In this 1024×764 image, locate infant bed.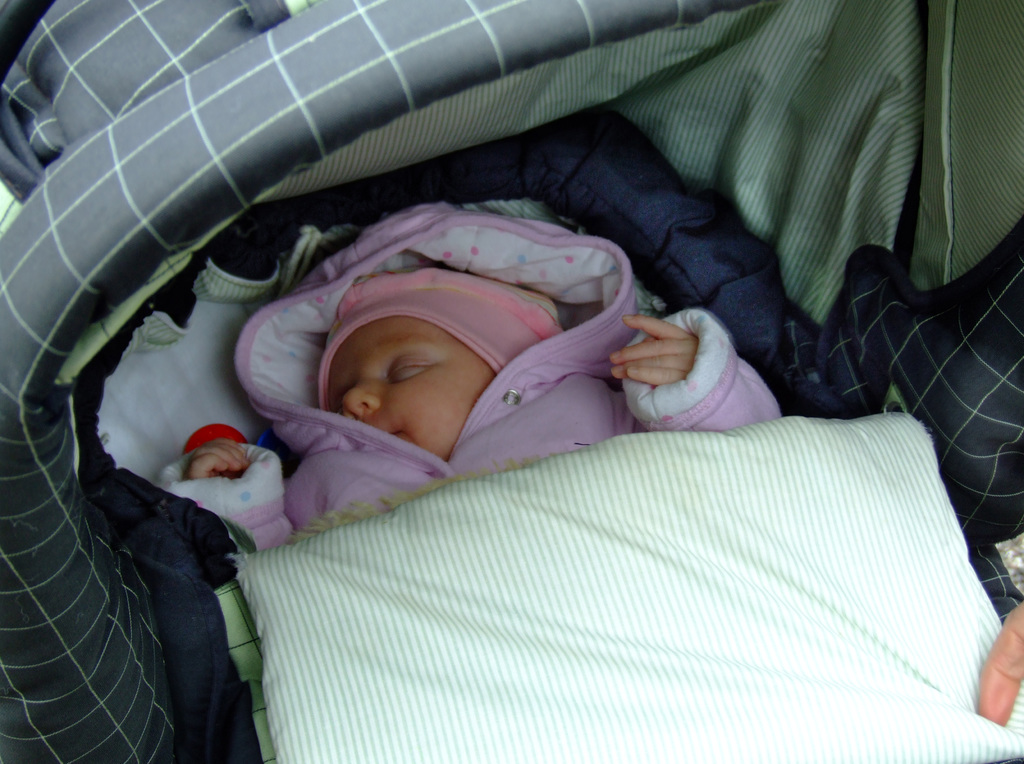
Bounding box: 0 0 1023 763.
